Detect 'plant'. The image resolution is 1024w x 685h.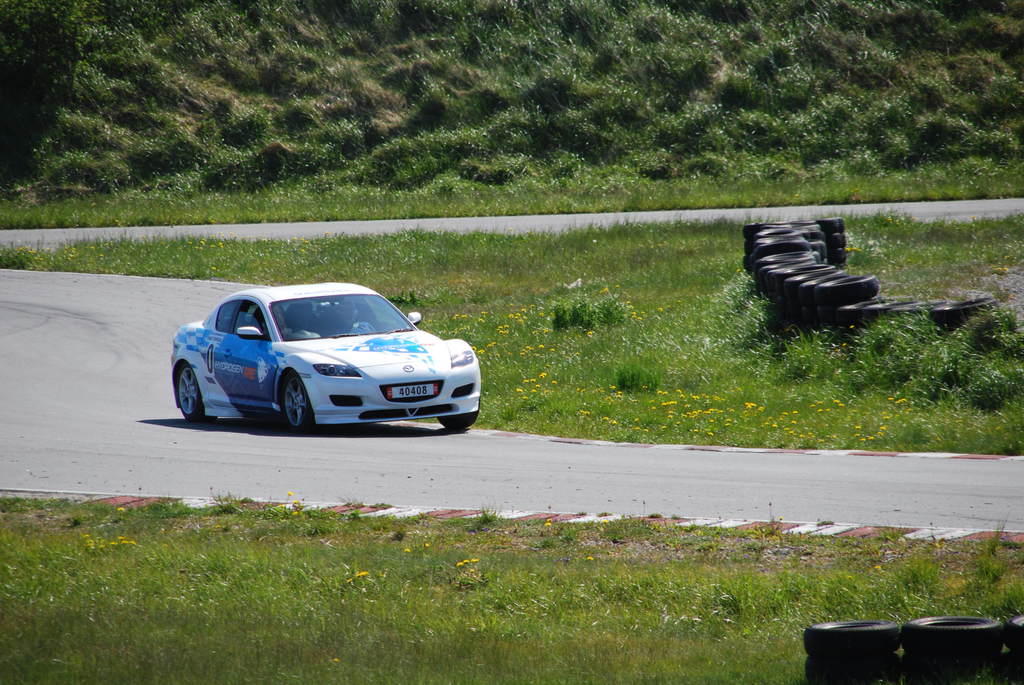
Rect(763, 323, 849, 382).
